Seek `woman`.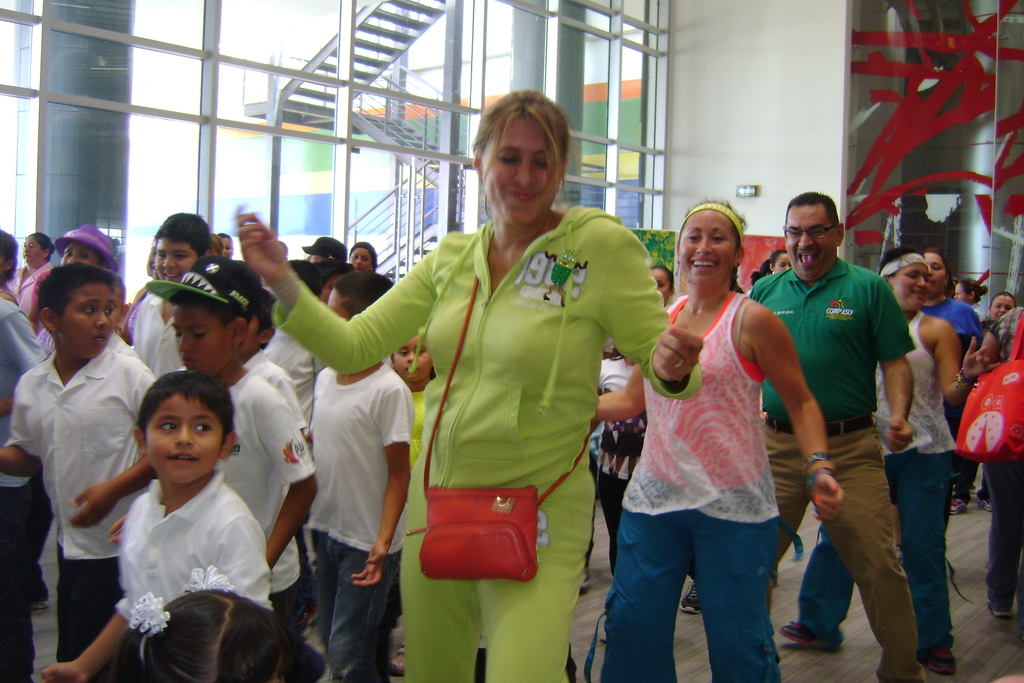
region(218, 233, 232, 259).
